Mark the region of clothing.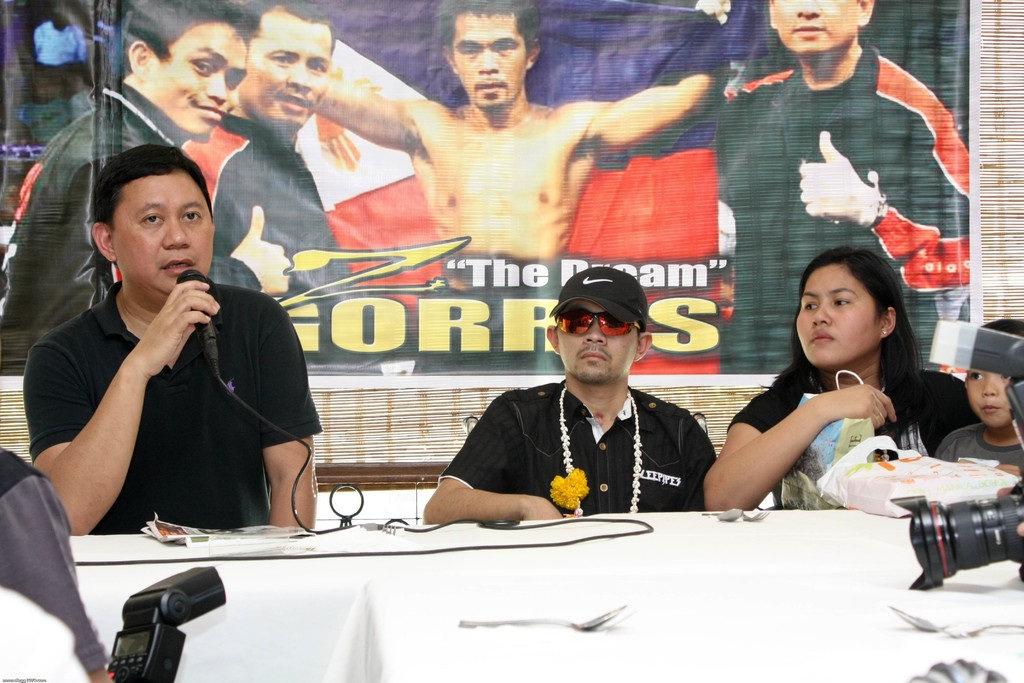
Region: (left=32, top=226, right=308, bottom=555).
